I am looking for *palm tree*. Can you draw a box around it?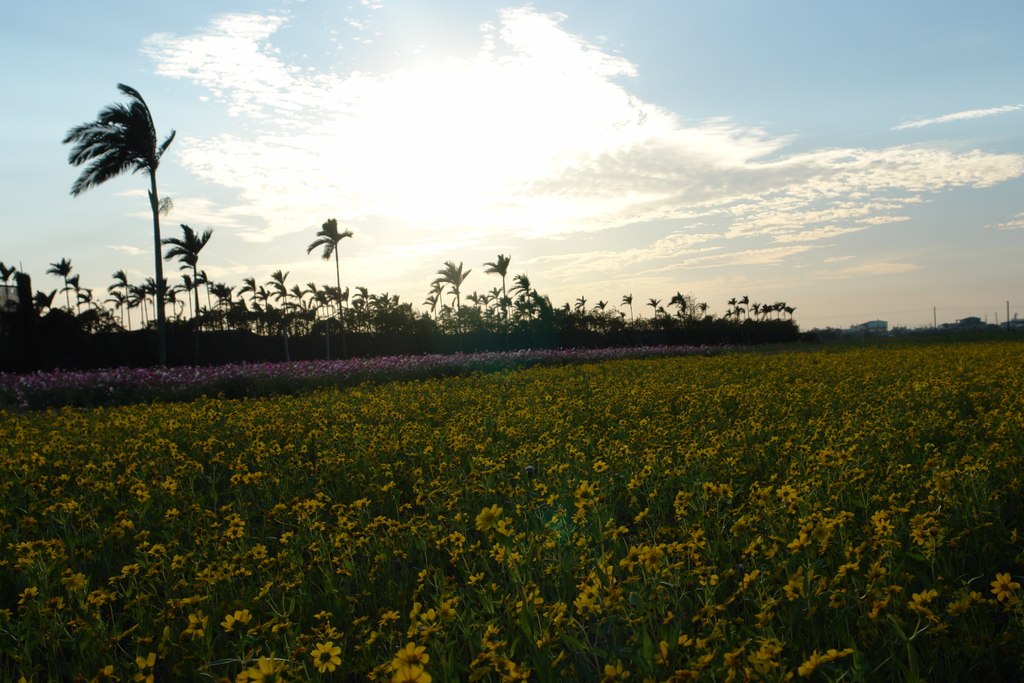
Sure, the bounding box is Rect(562, 290, 630, 395).
